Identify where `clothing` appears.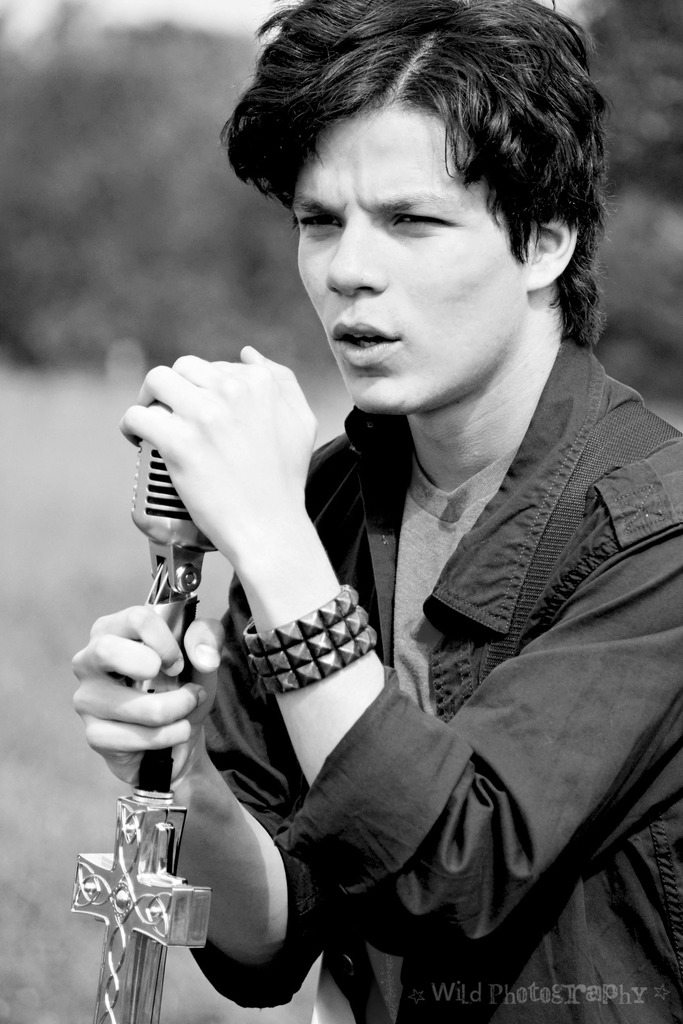
Appears at {"x1": 190, "y1": 334, "x2": 682, "y2": 1023}.
